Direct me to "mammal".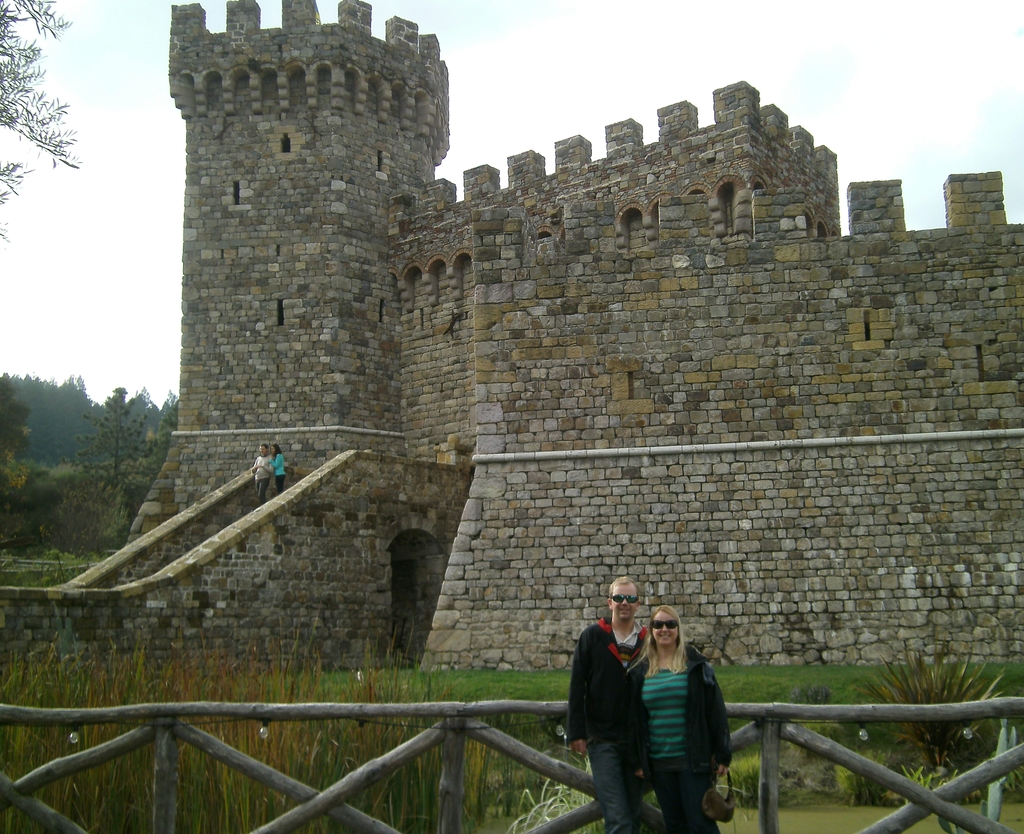
Direction: <region>639, 606, 730, 833</region>.
